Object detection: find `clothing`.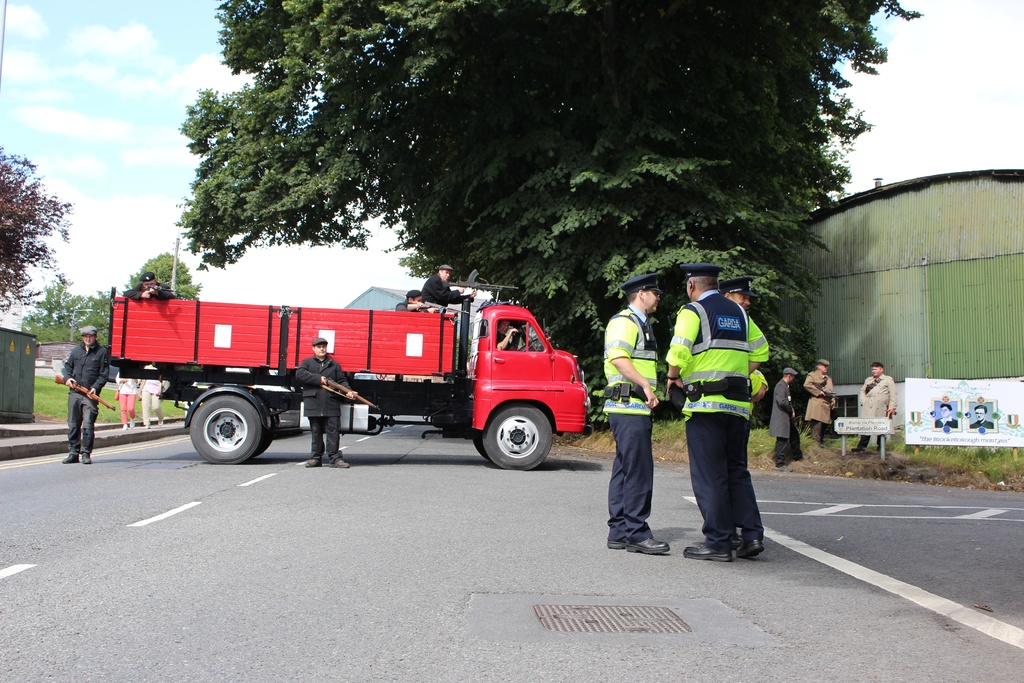
pyautogui.locateOnScreen(140, 366, 174, 425).
